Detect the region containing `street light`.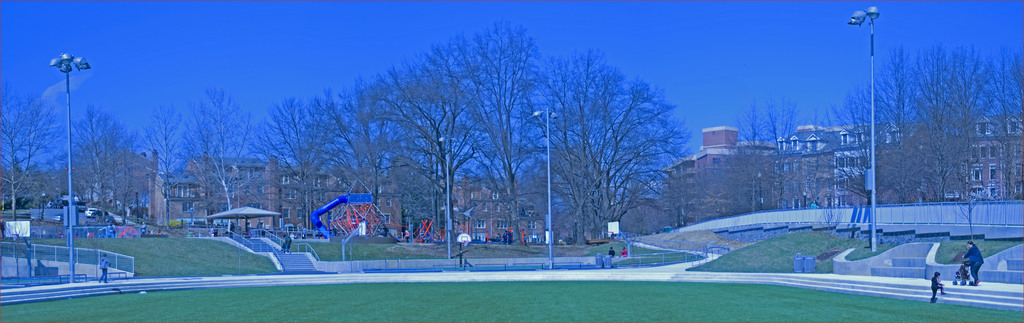
left=532, top=109, right=554, bottom=268.
